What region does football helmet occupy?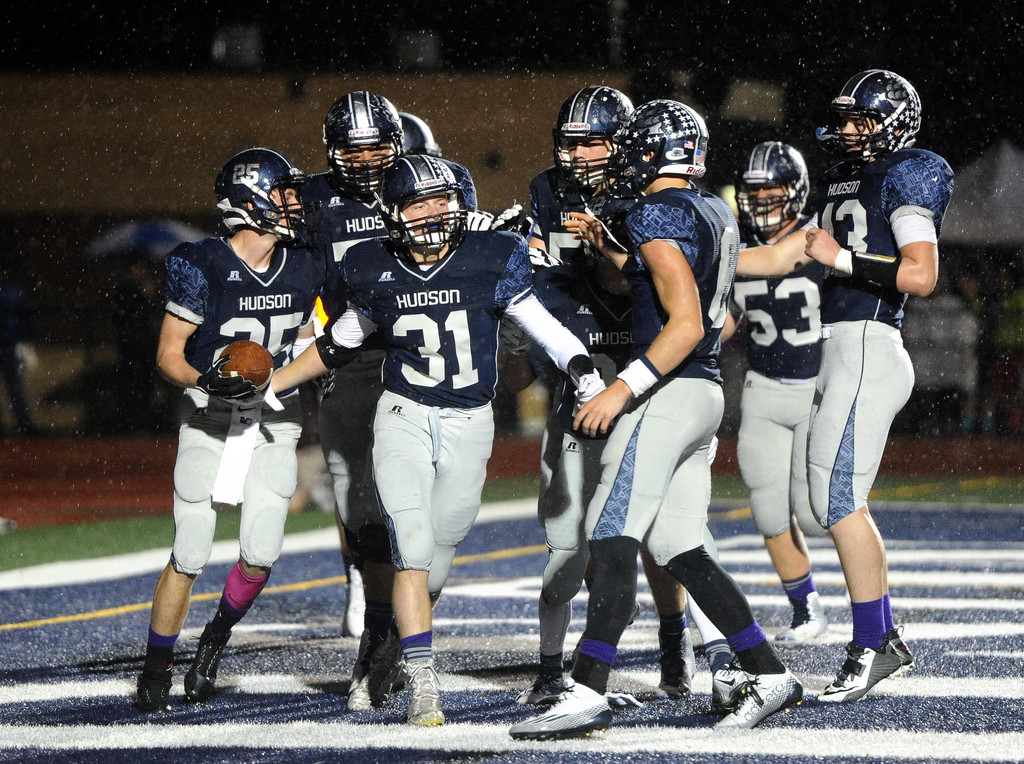
[x1=815, y1=67, x2=920, y2=168].
